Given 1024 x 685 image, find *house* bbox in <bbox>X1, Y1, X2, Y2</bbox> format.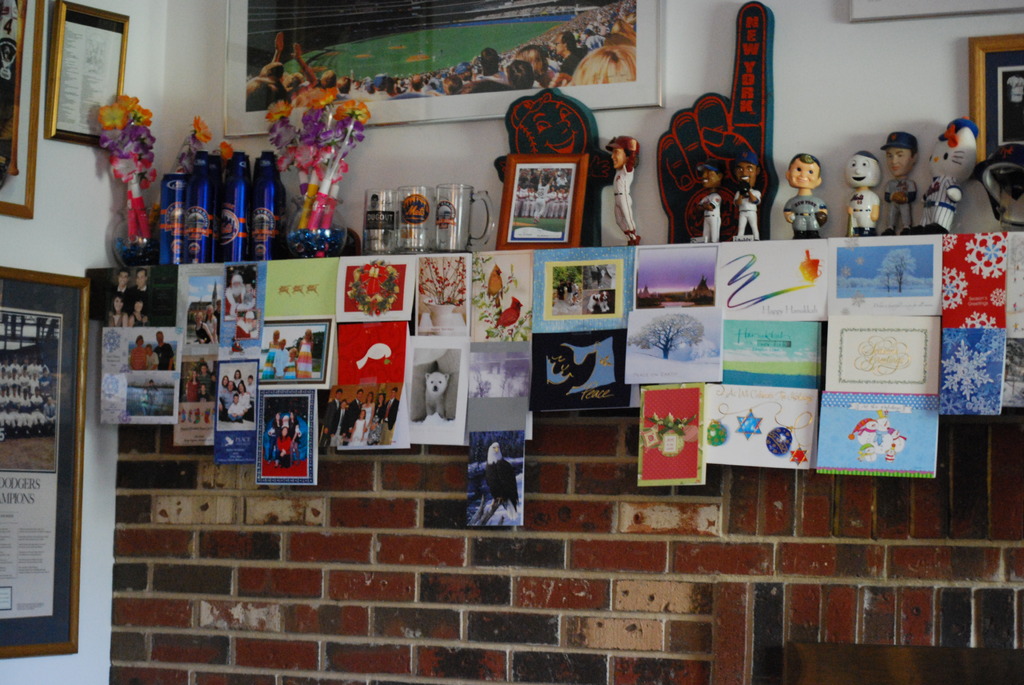
<bbox>0, 32, 989, 651</bbox>.
